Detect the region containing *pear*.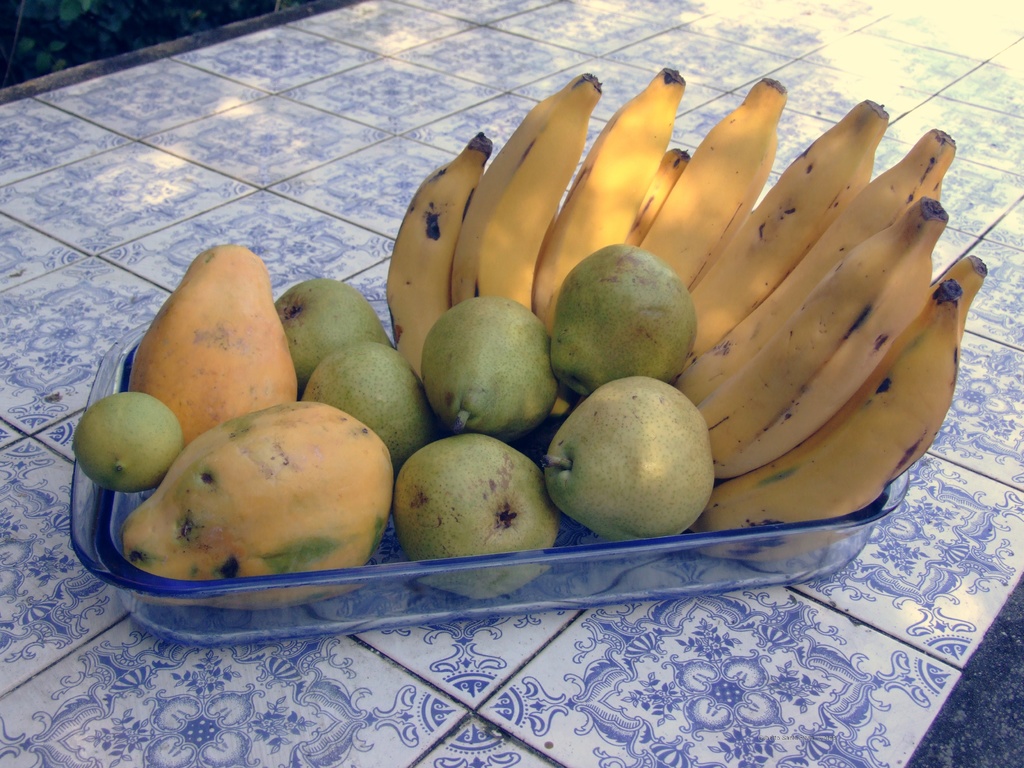
538,376,714,544.
